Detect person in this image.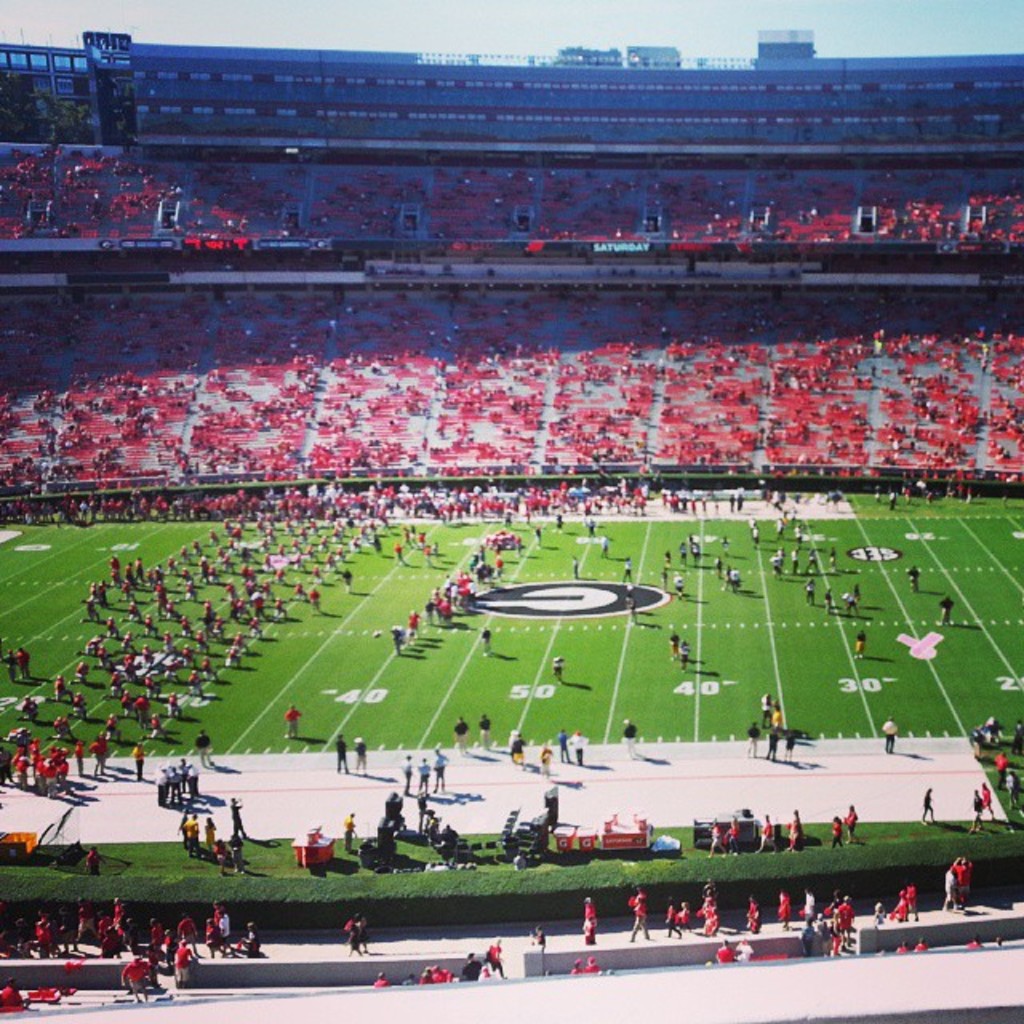
Detection: box(115, 954, 150, 1005).
